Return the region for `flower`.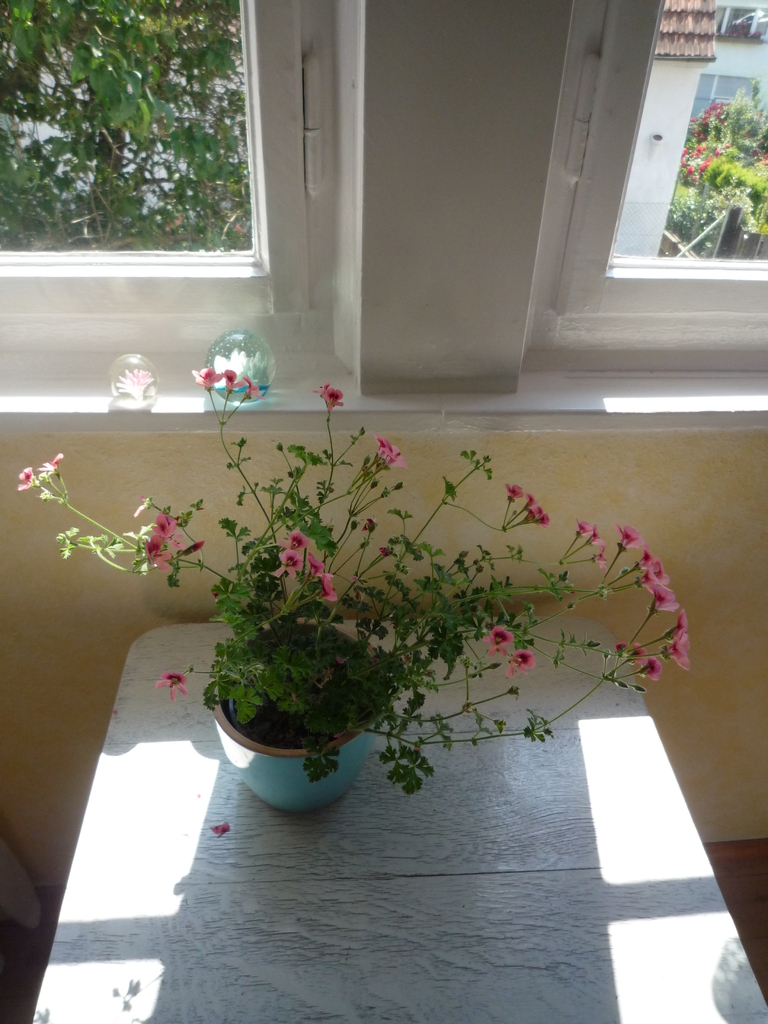
(477, 620, 514, 650).
